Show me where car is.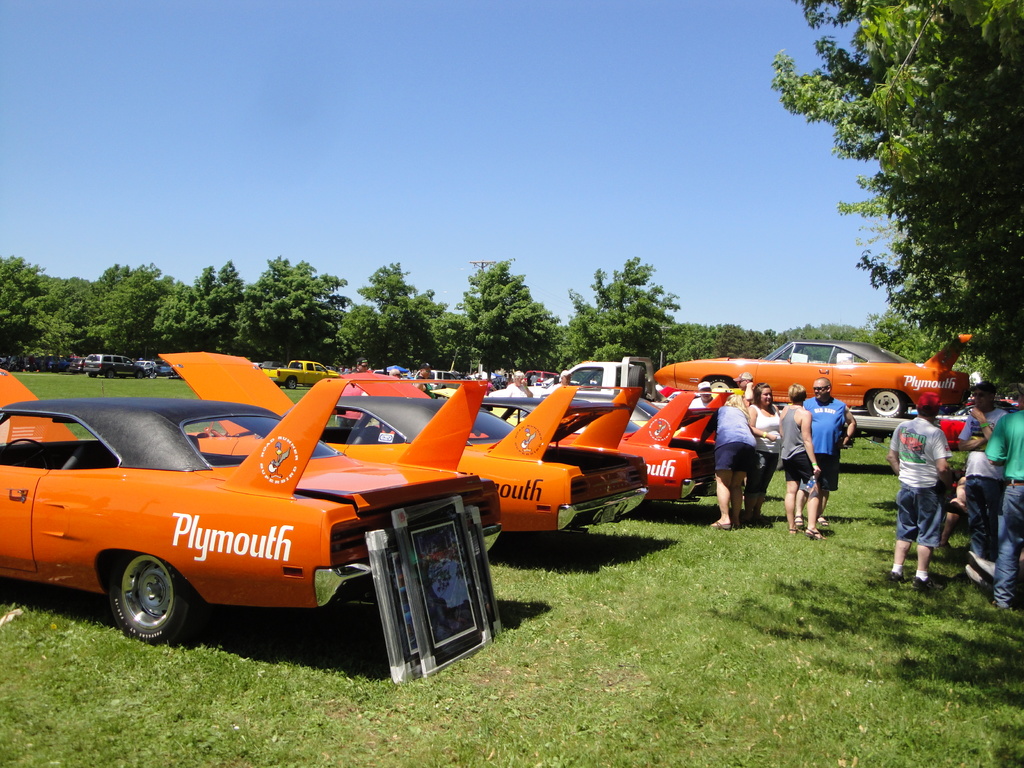
car is at box=[34, 374, 476, 675].
